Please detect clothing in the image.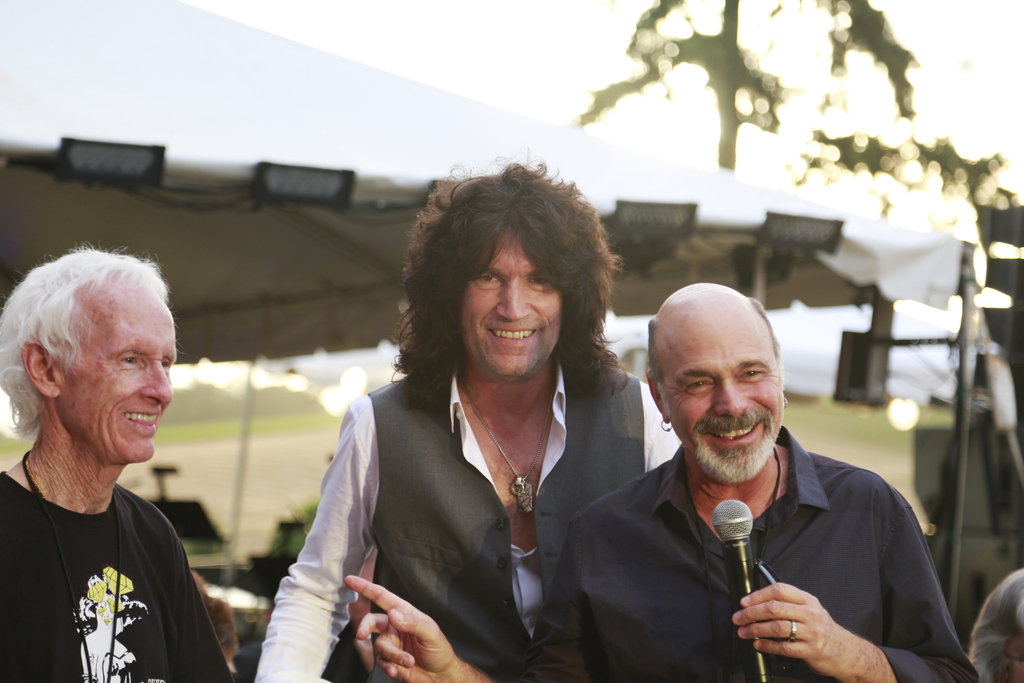
pyautogui.locateOnScreen(512, 424, 979, 682).
